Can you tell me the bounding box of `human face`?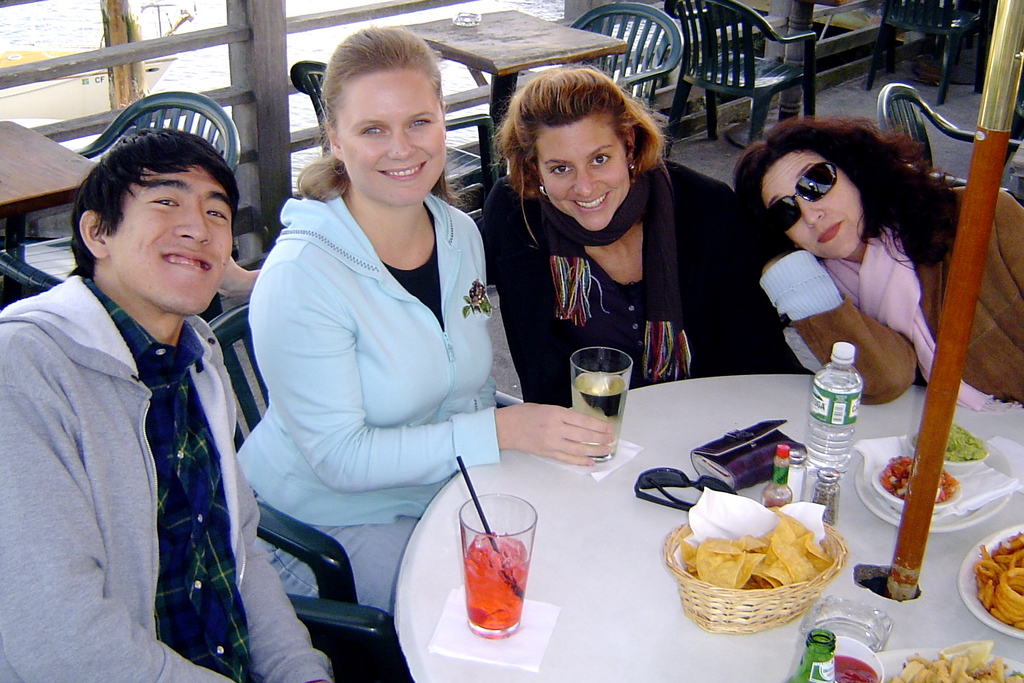
[x1=109, y1=161, x2=232, y2=315].
